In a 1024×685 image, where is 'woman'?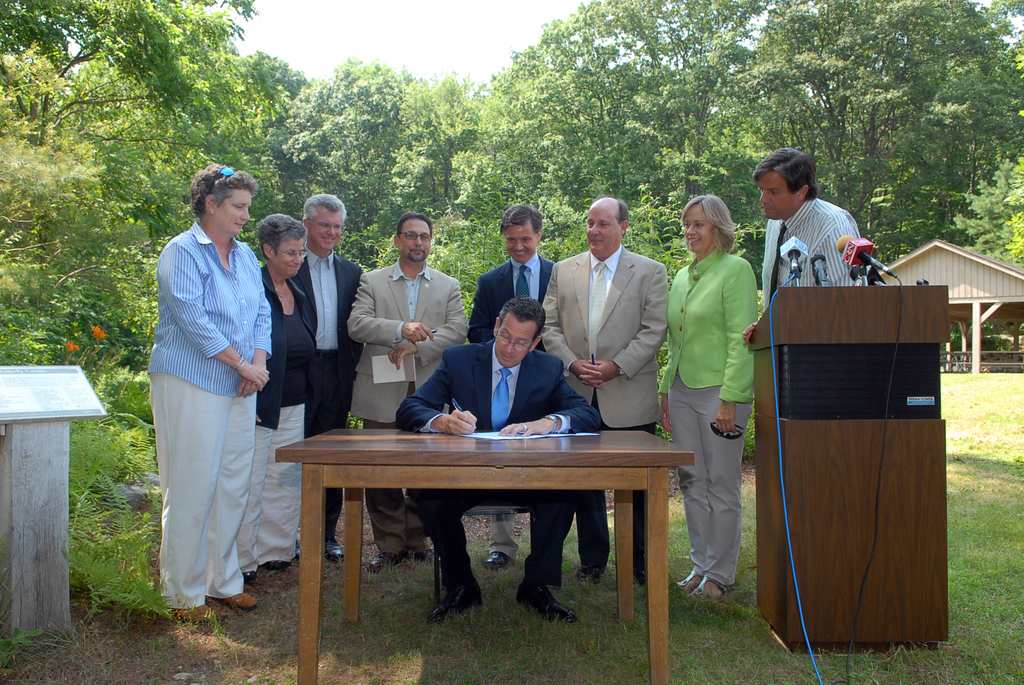
{"x1": 145, "y1": 164, "x2": 273, "y2": 631}.
